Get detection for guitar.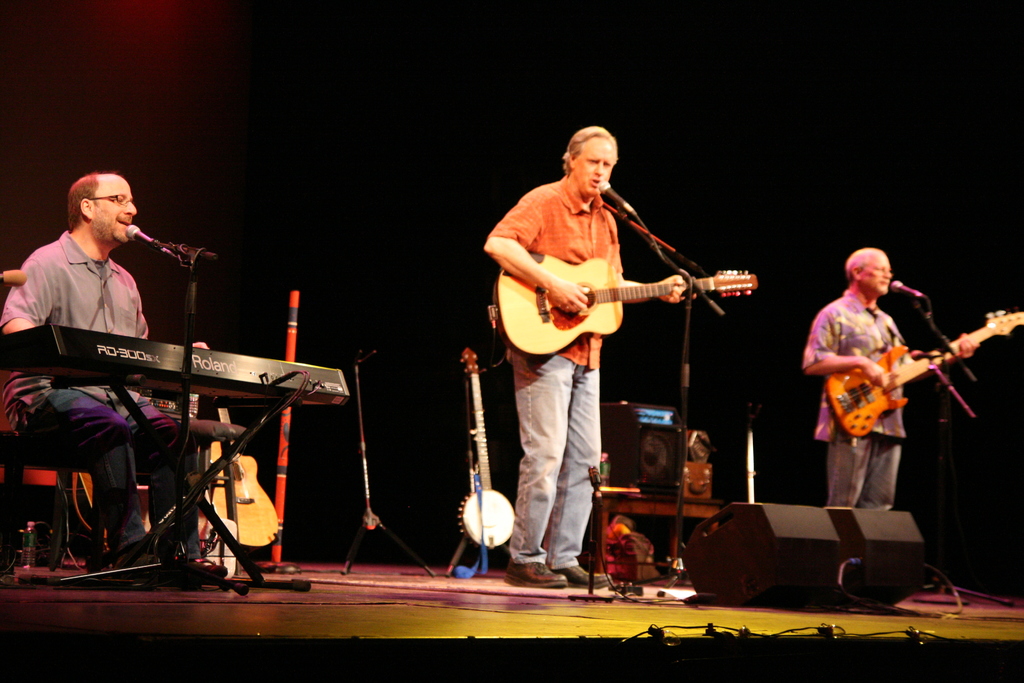
Detection: <region>457, 342, 524, 545</region>.
